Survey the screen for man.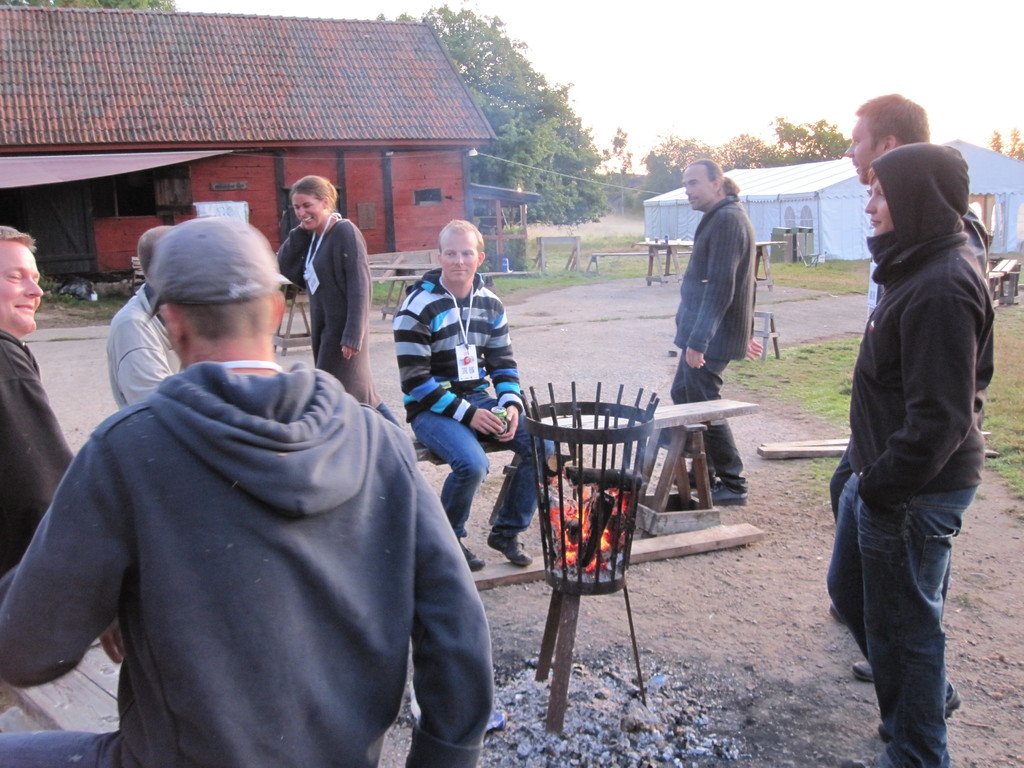
Survey found: BBox(393, 218, 557, 572).
